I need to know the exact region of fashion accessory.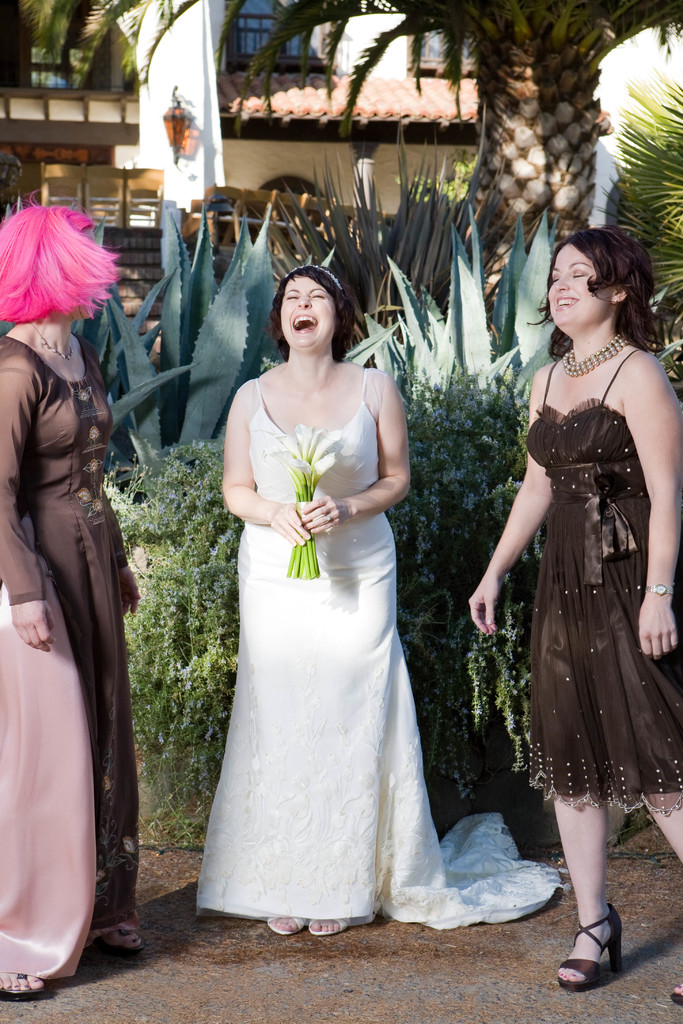
Region: <region>29, 320, 74, 360</region>.
